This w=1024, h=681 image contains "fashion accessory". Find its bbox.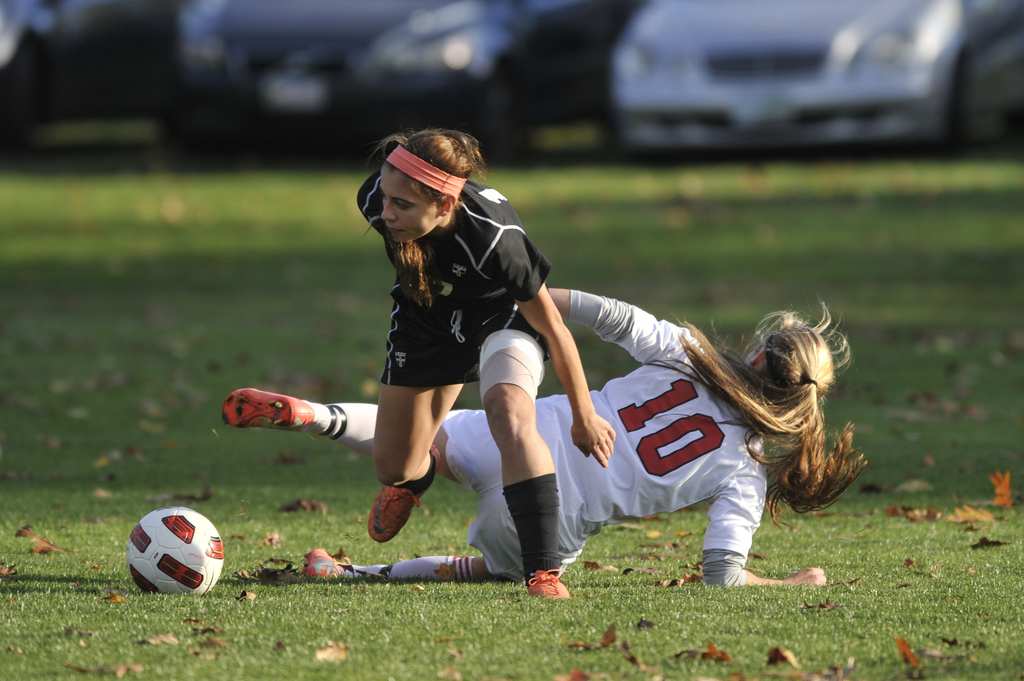
{"left": 383, "top": 145, "right": 469, "bottom": 200}.
